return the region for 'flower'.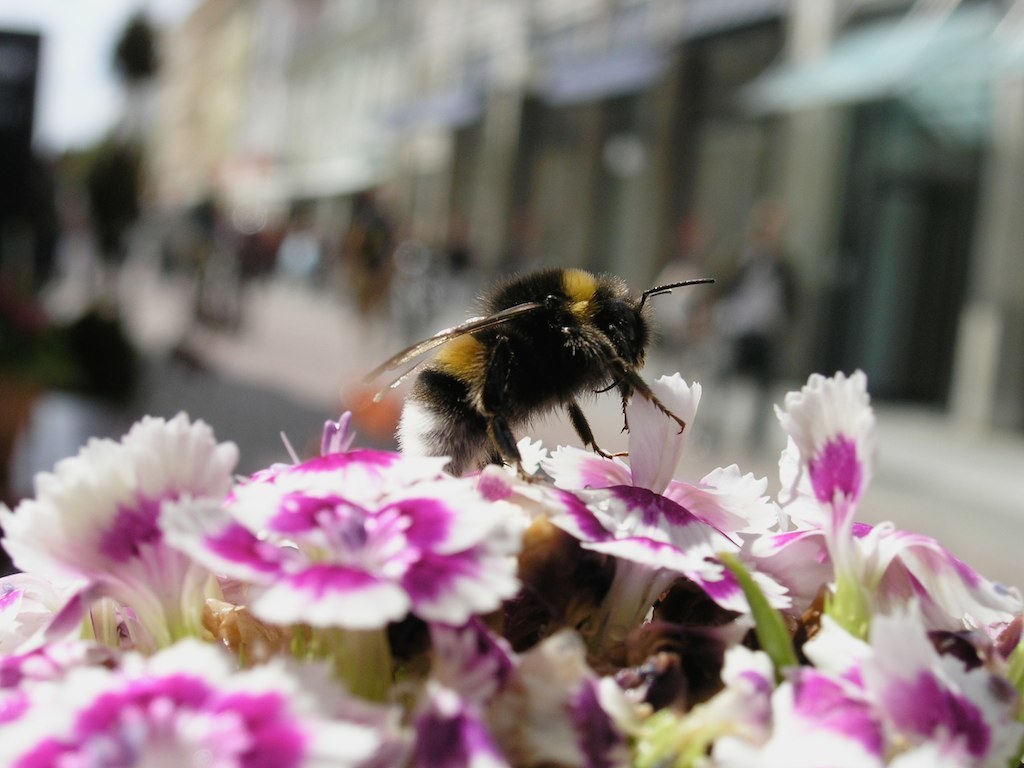
BBox(20, 398, 268, 640).
